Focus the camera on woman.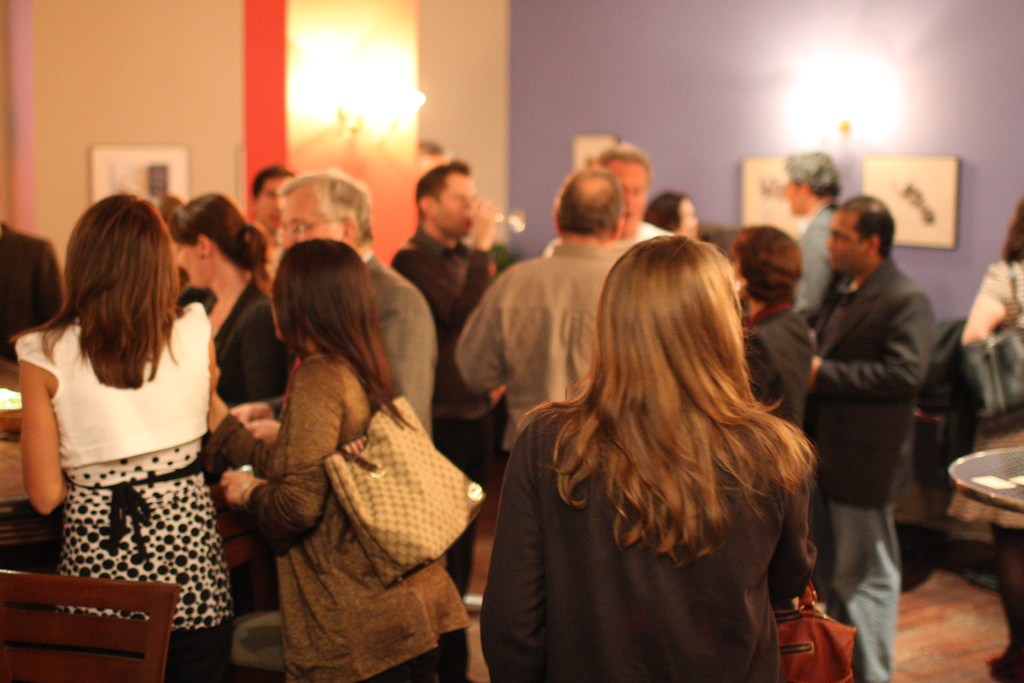
Focus region: (left=950, top=191, right=1023, bottom=679).
